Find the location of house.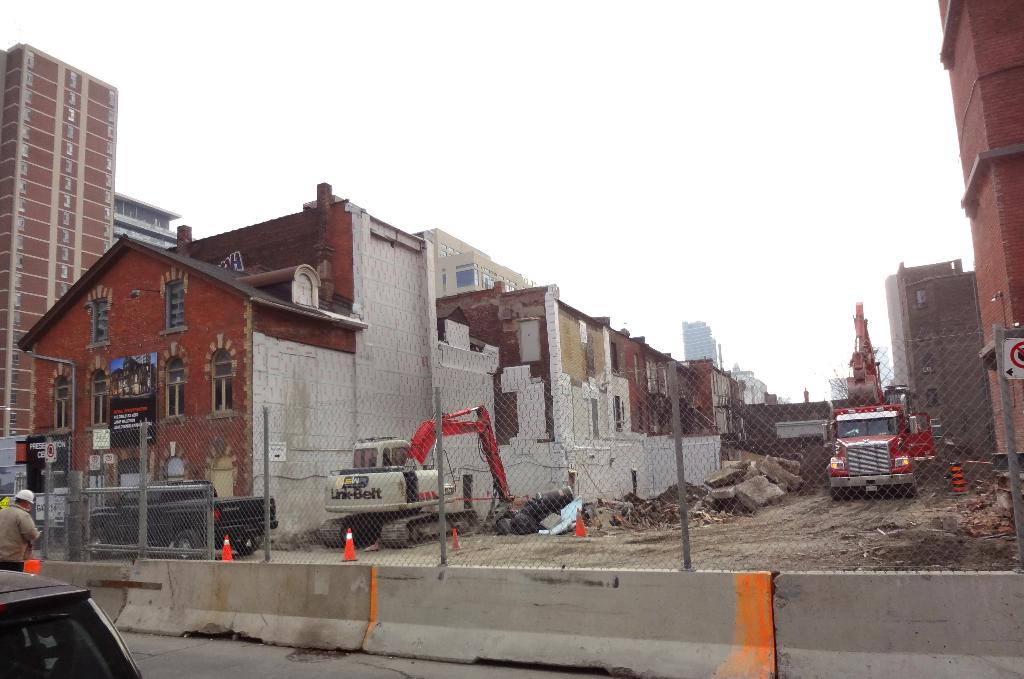
Location: [885, 245, 1004, 468].
